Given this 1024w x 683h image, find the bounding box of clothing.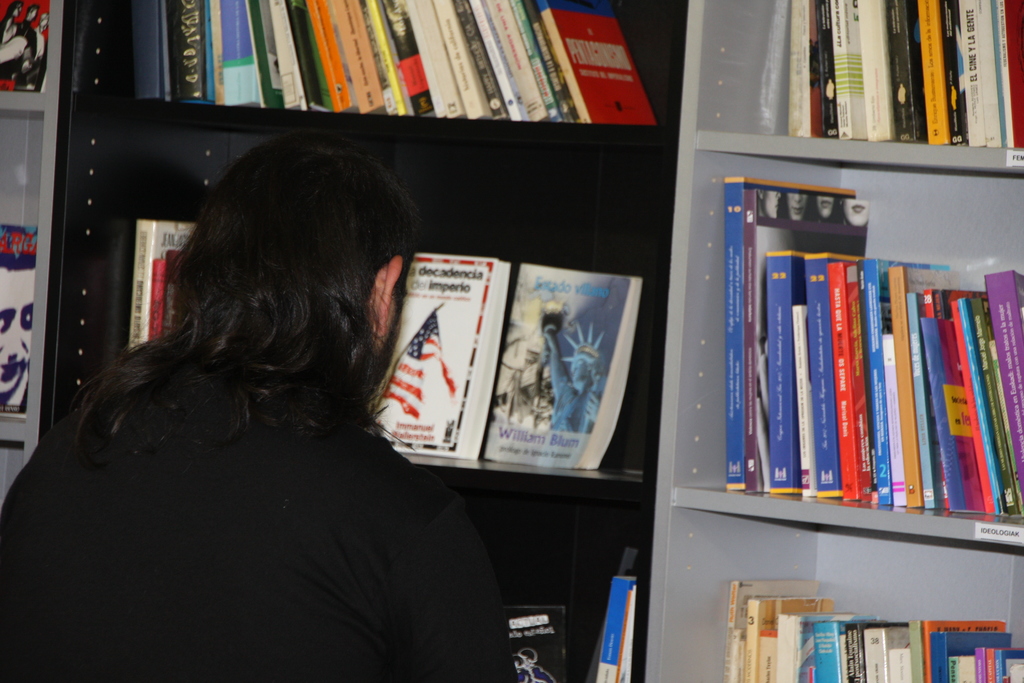
(0,397,500,682).
